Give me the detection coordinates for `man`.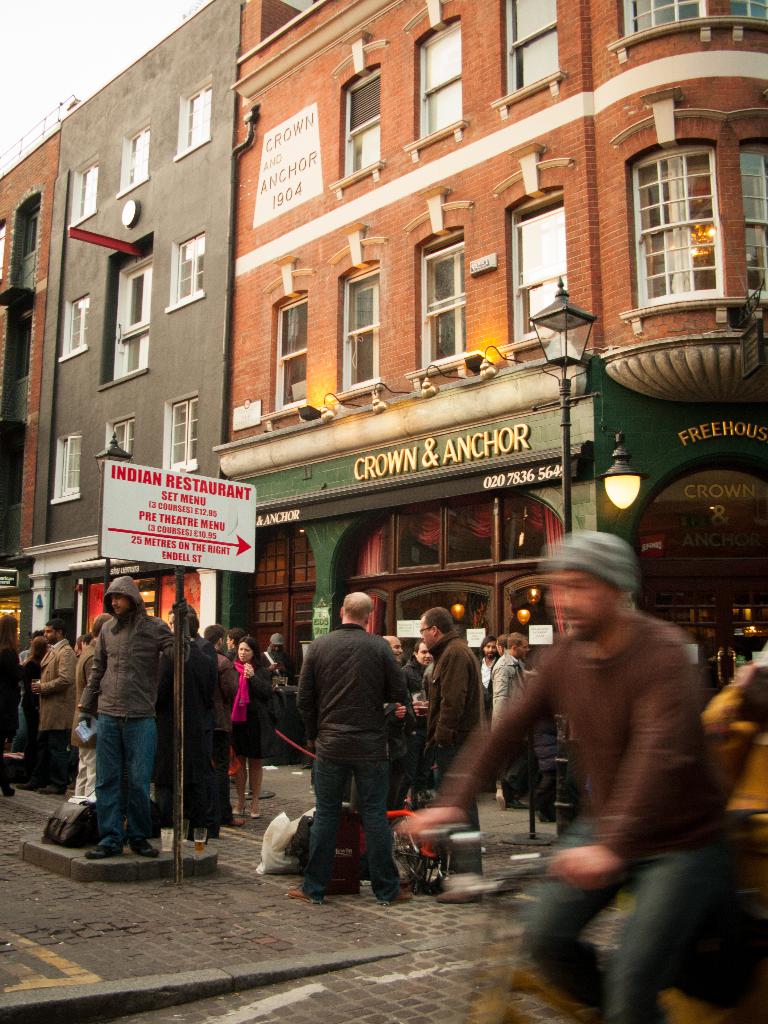
30, 618, 77, 795.
